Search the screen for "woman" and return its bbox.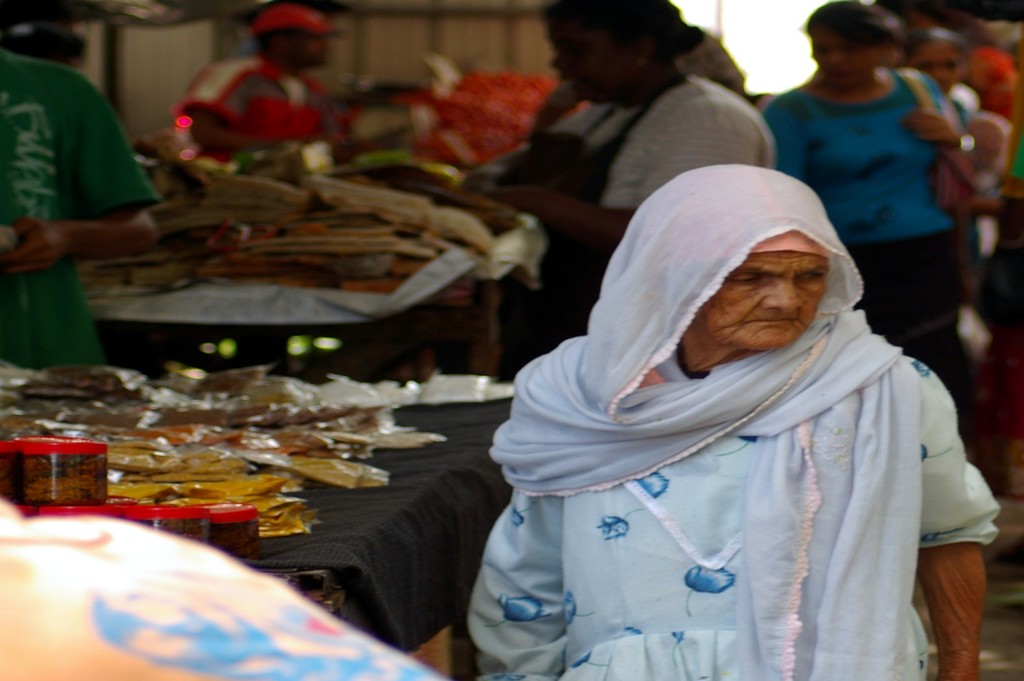
Found: crop(757, 4, 959, 437).
